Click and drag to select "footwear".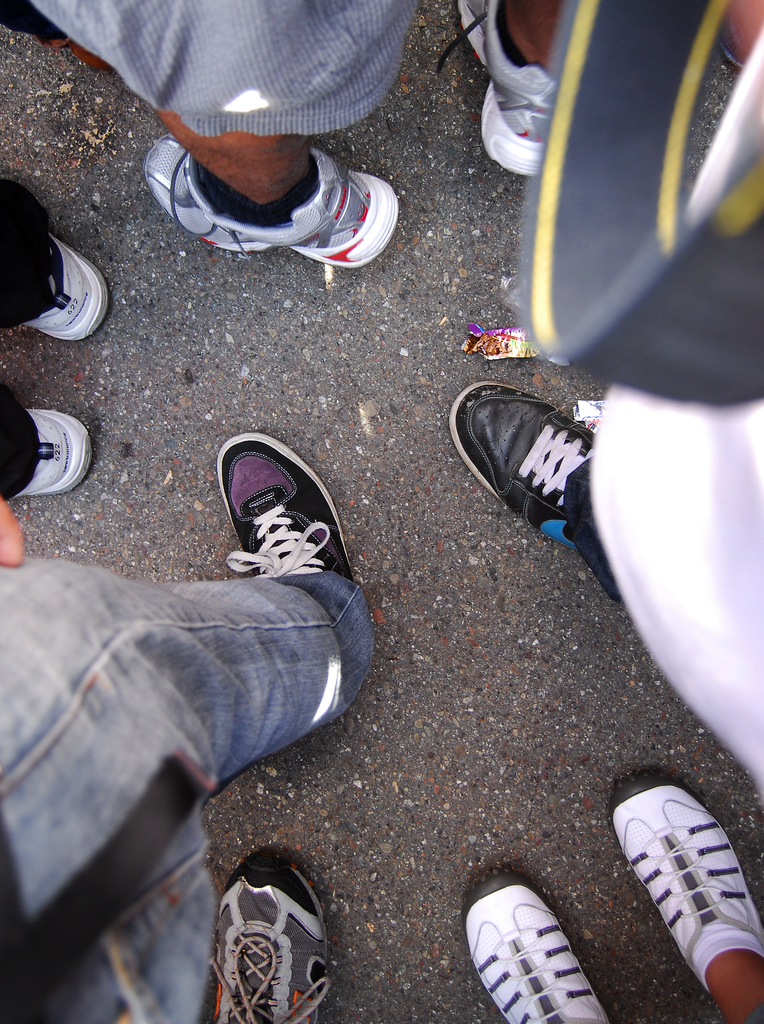
Selection: [142,128,398,273].
